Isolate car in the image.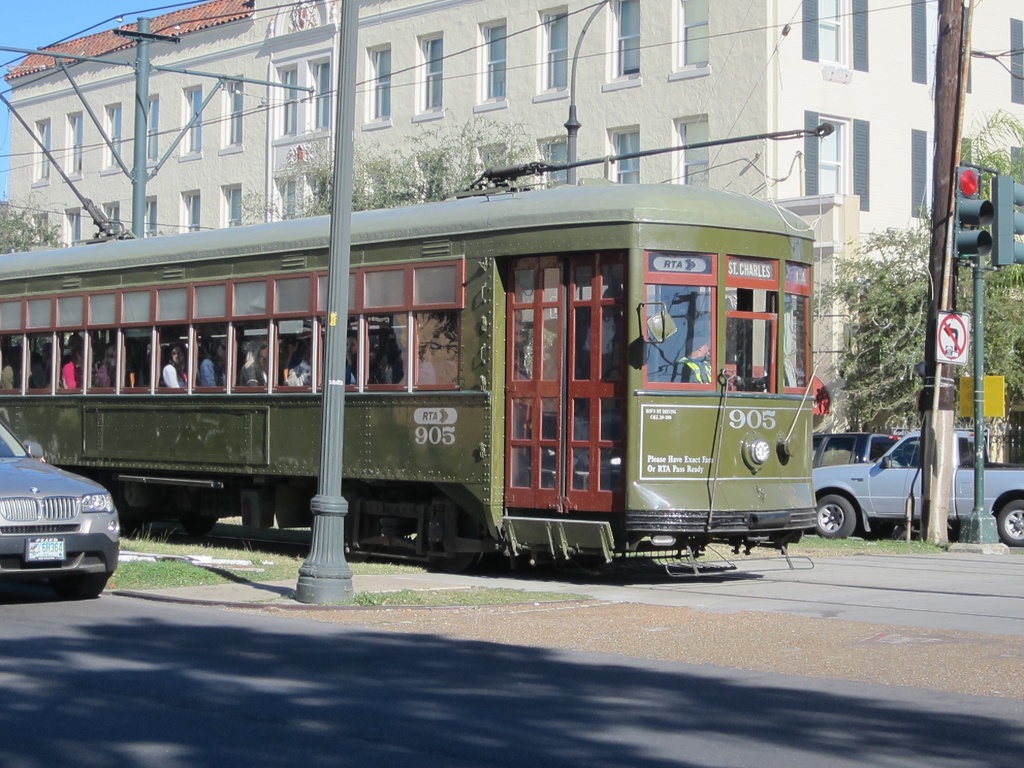
Isolated region: [805, 440, 1023, 540].
